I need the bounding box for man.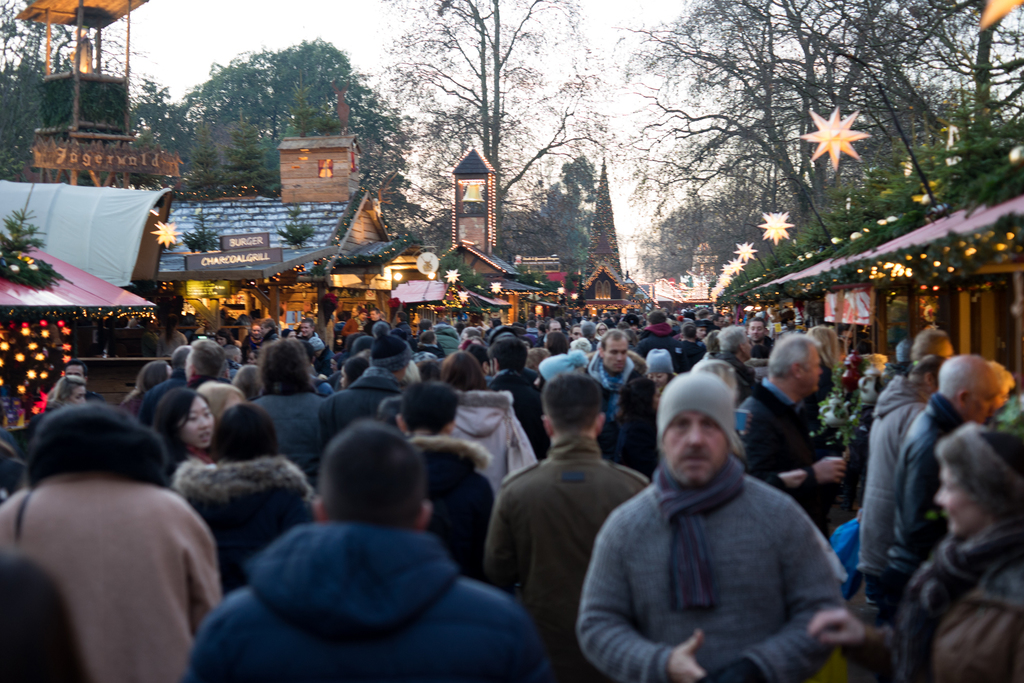
Here it is: [x1=63, y1=361, x2=104, y2=406].
